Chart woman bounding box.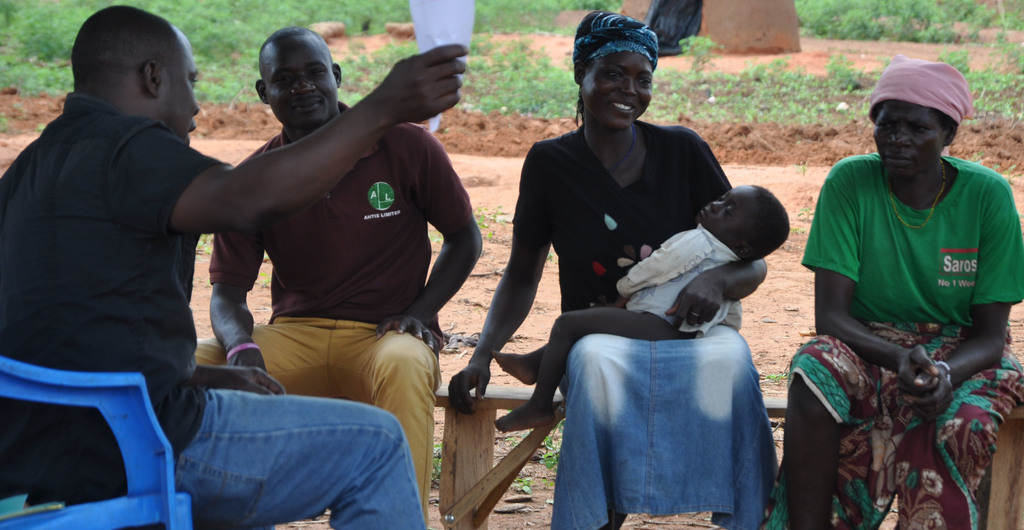
Charted: rect(495, 19, 766, 509).
